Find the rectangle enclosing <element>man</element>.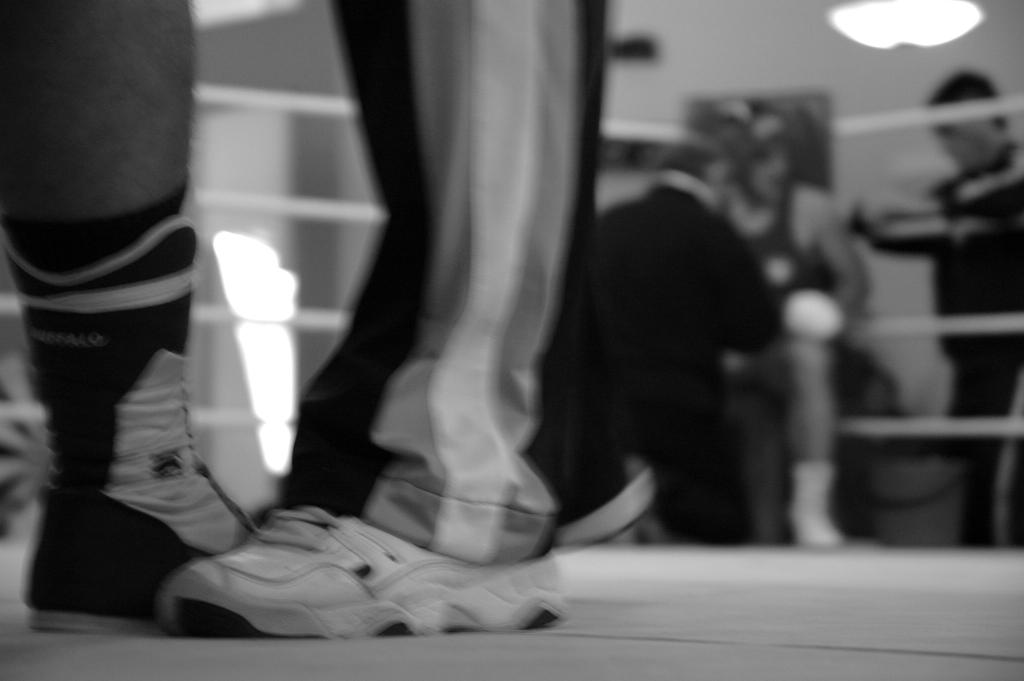
(705,102,834,538).
